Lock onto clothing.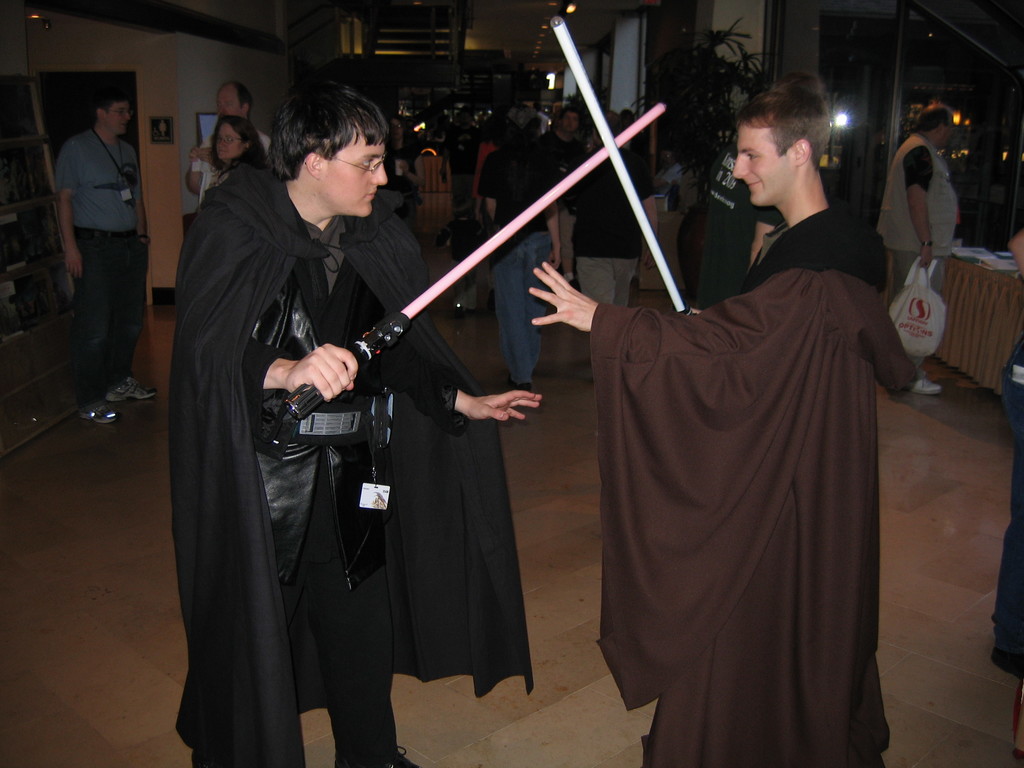
Locked: region(566, 139, 653, 310).
